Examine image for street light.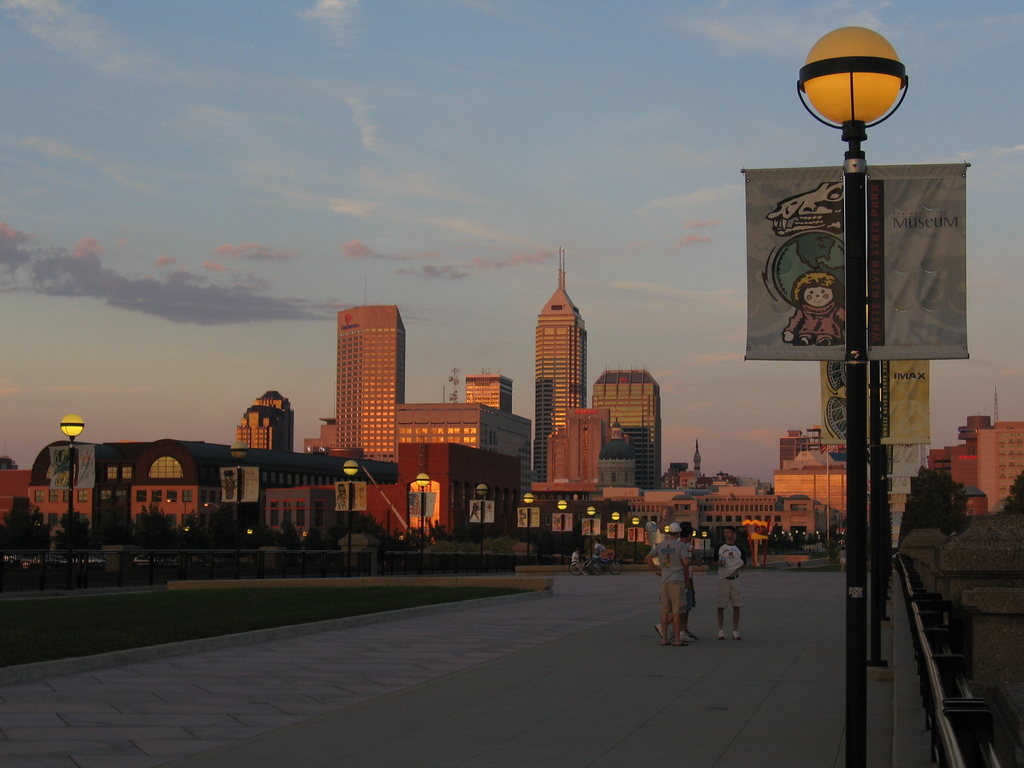
Examination result: 586, 506, 596, 557.
